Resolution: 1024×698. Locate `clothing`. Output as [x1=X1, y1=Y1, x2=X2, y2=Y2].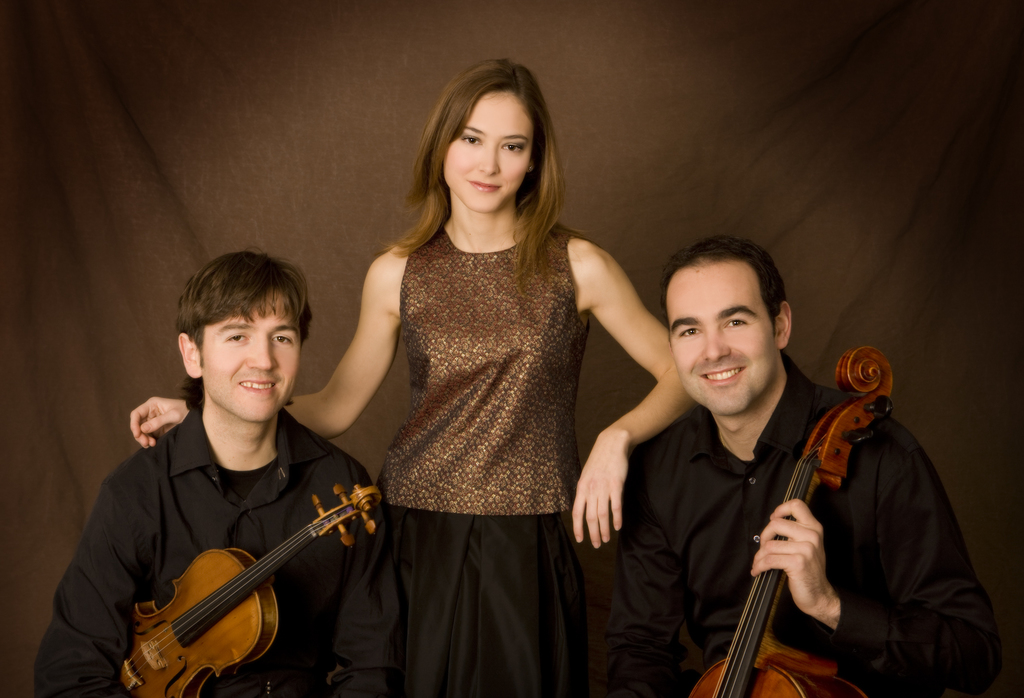
[x1=376, y1=224, x2=594, y2=697].
